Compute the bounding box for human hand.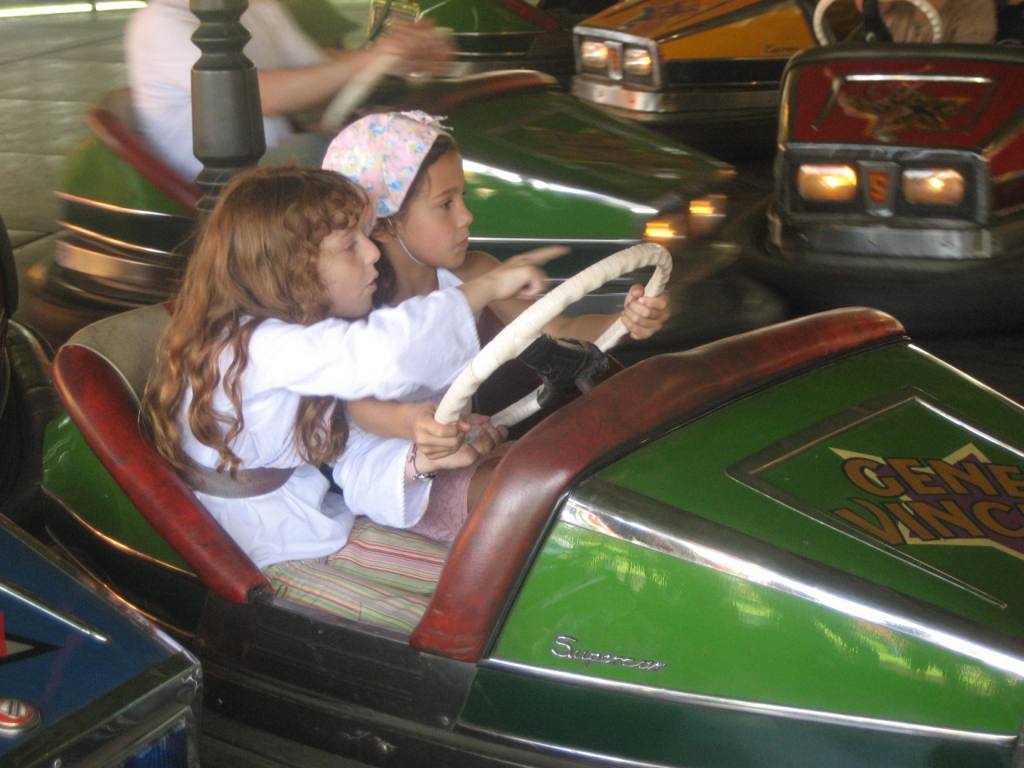
<bbox>373, 15, 451, 74</bbox>.
